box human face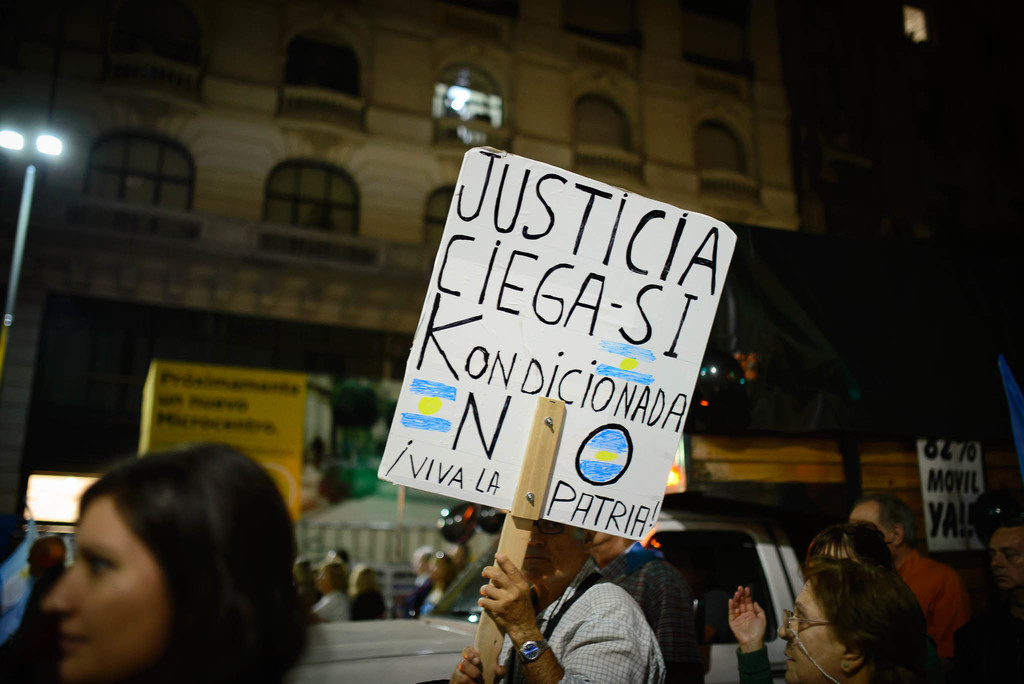
box=[37, 492, 166, 683]
